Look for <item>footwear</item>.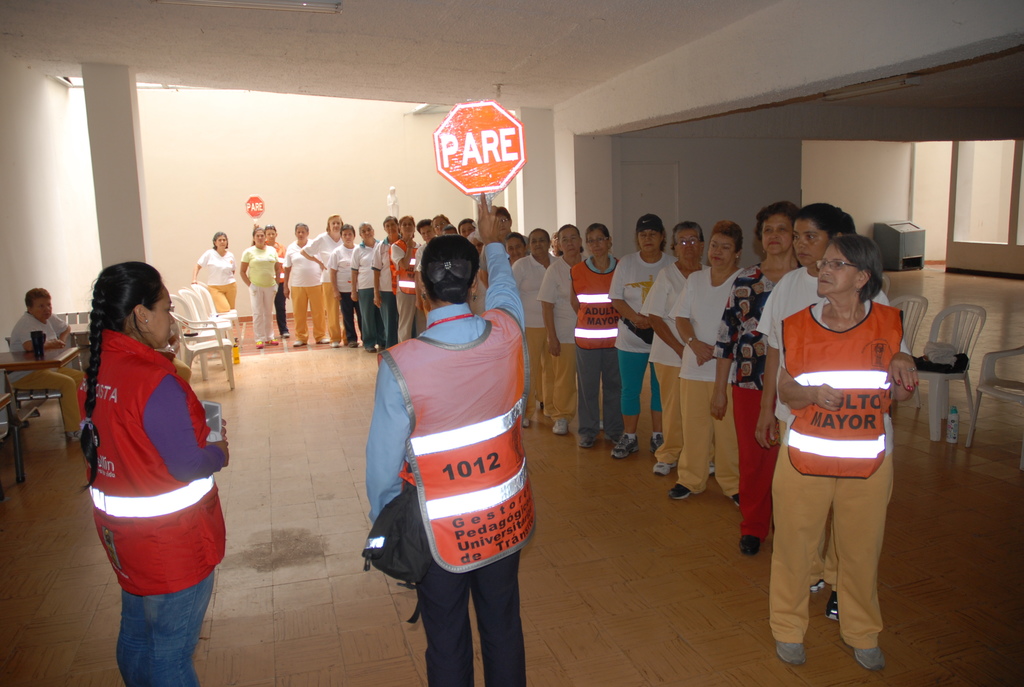
Found: 254, 340, 266, 351.
